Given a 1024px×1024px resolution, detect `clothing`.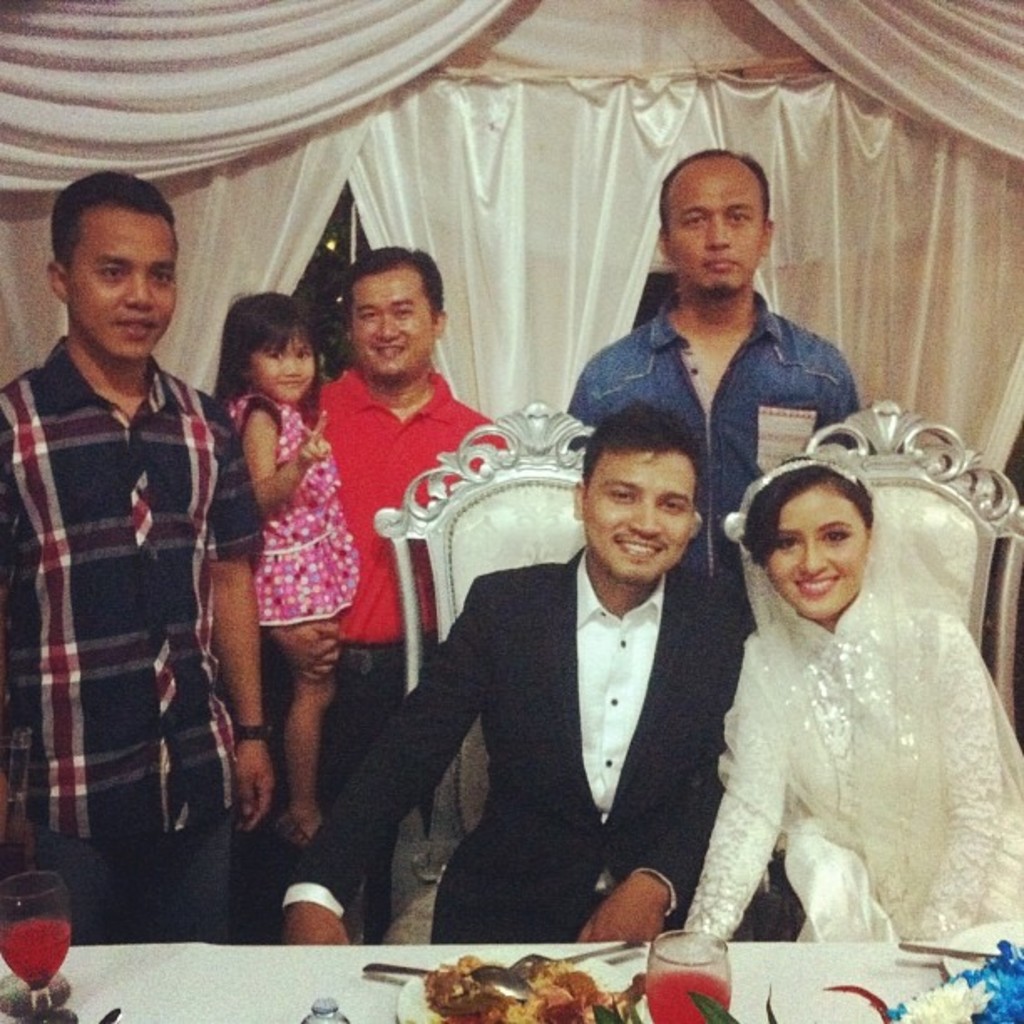
detection(574, 296, 852, 632).
